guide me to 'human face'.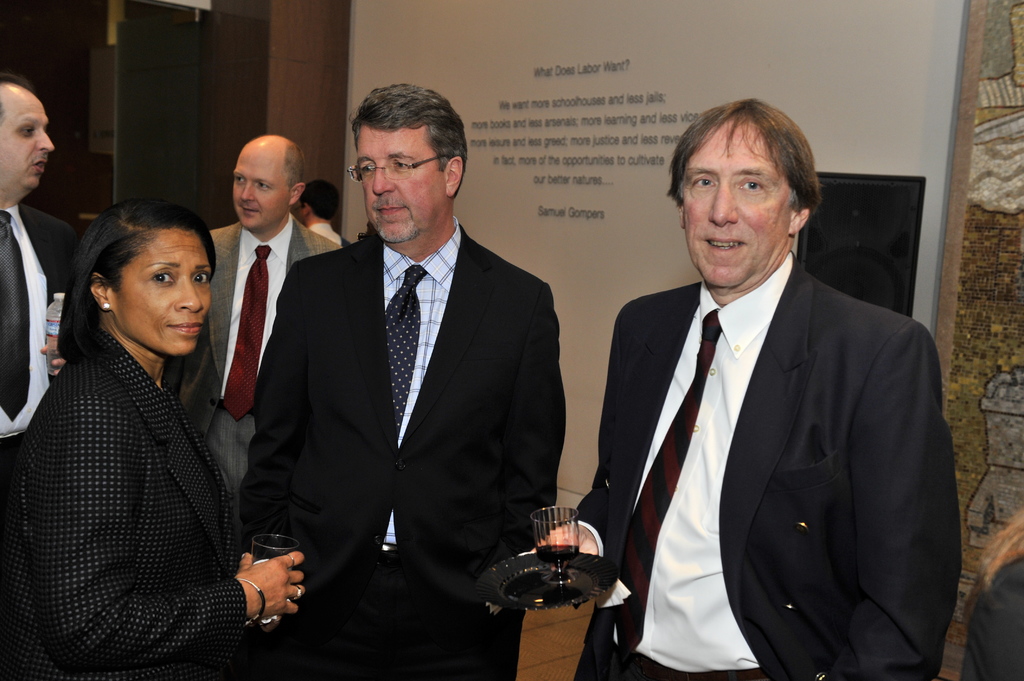
Guidance: Rect(231, 147, 293, 230).
